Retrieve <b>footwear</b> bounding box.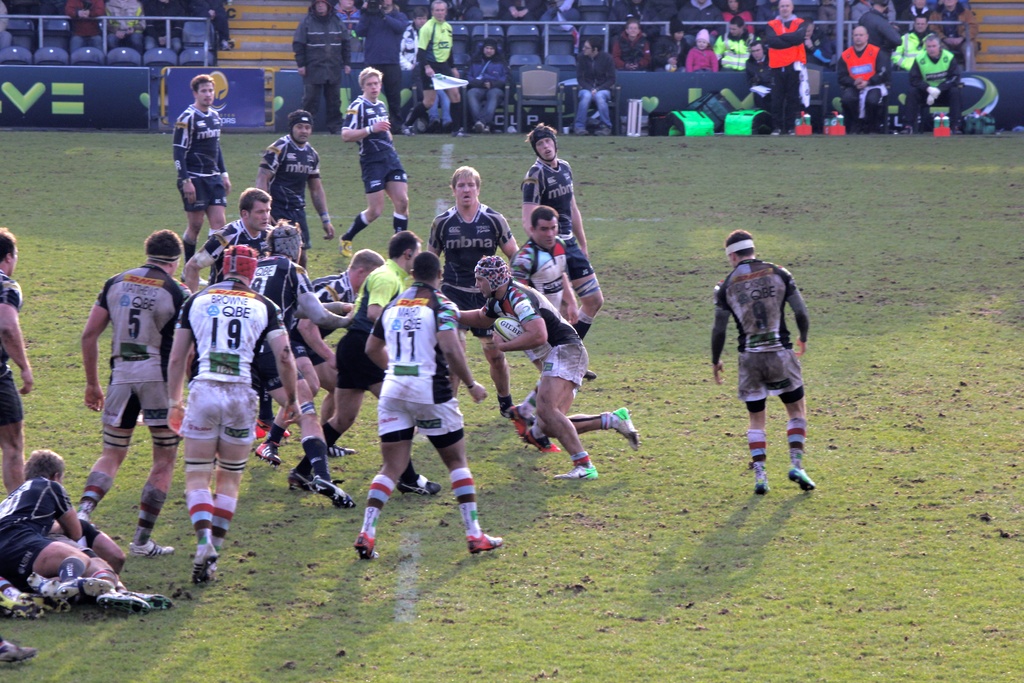
Bounding box: region(475, 124, 483, 127).
